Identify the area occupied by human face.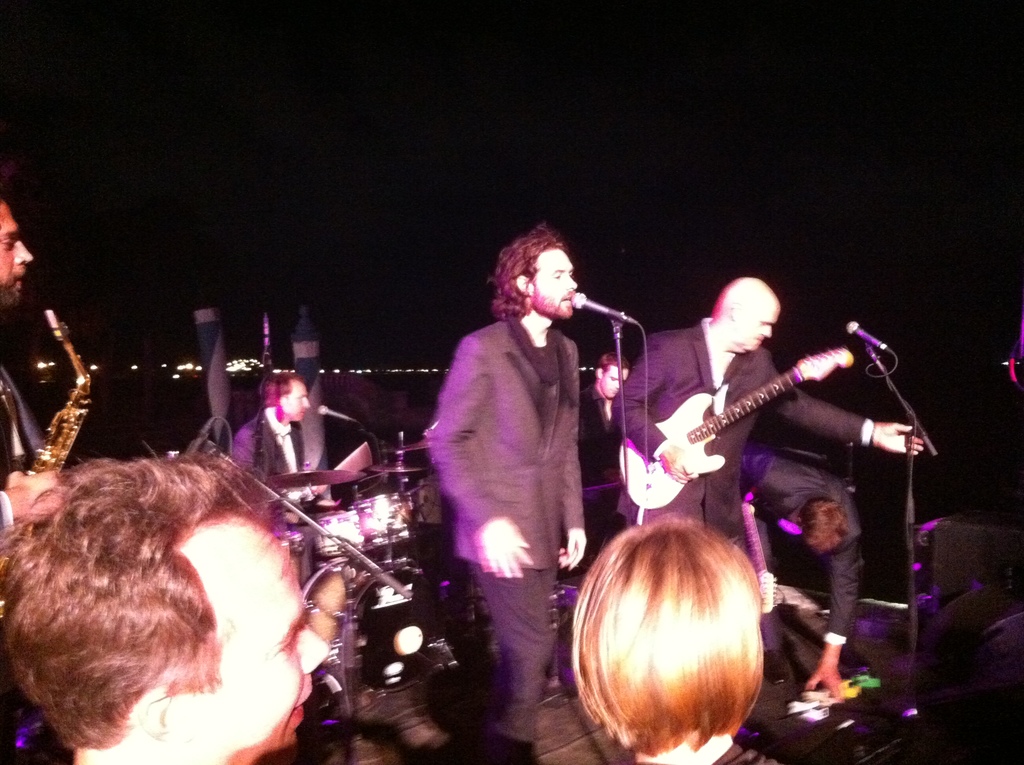
Area: bbox=[0, 202, 35, 307].
